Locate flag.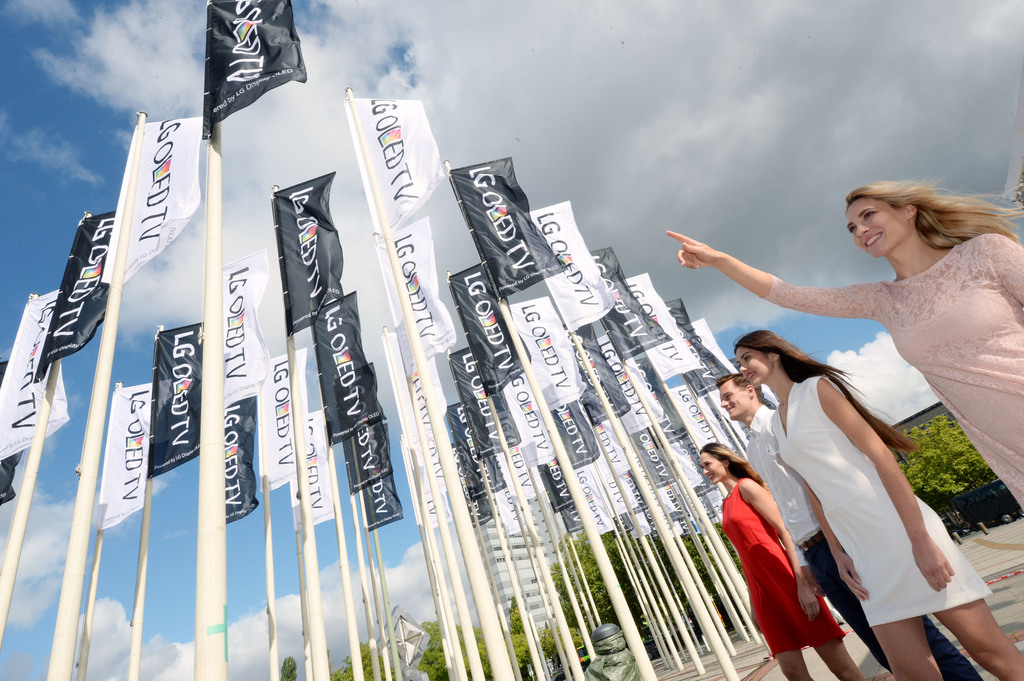
Bounding box: [184,6,298,132].
